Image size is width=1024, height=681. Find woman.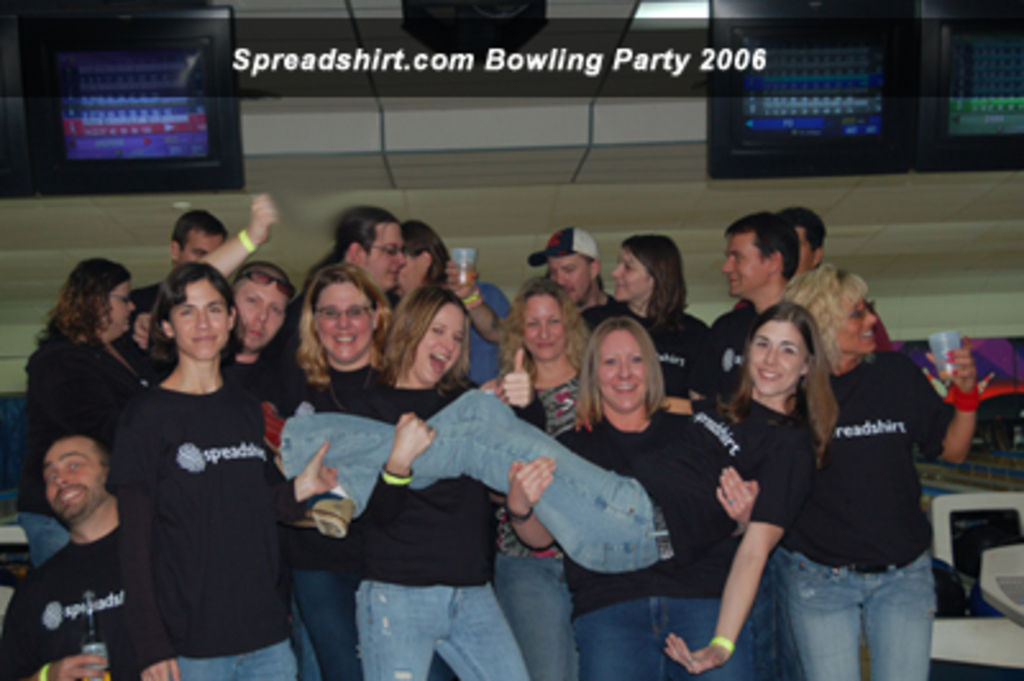
rect(476, 276, 594, 678).
